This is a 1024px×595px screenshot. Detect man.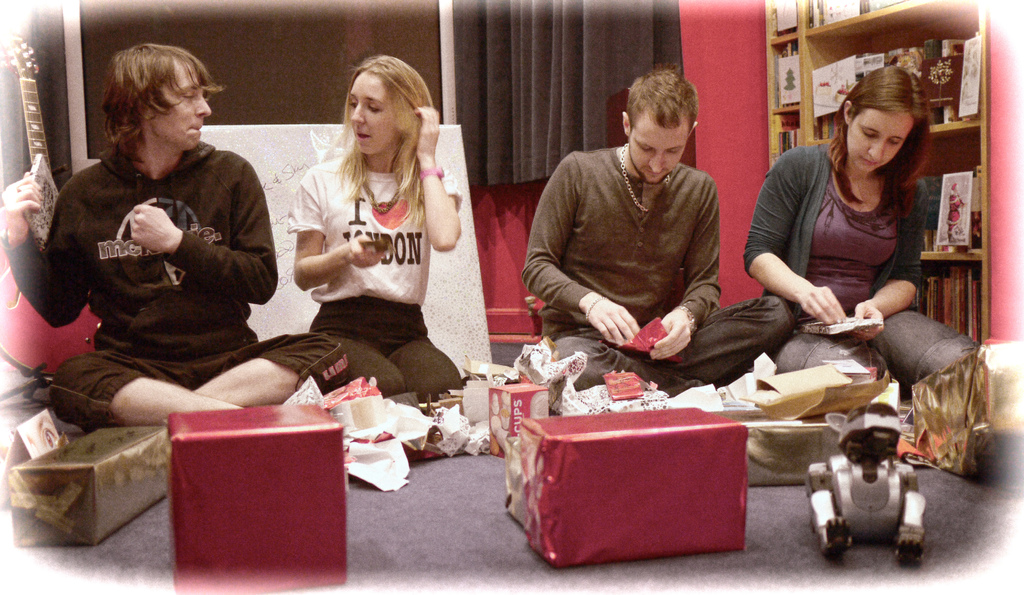
detection(510, 83, 746, 410).
